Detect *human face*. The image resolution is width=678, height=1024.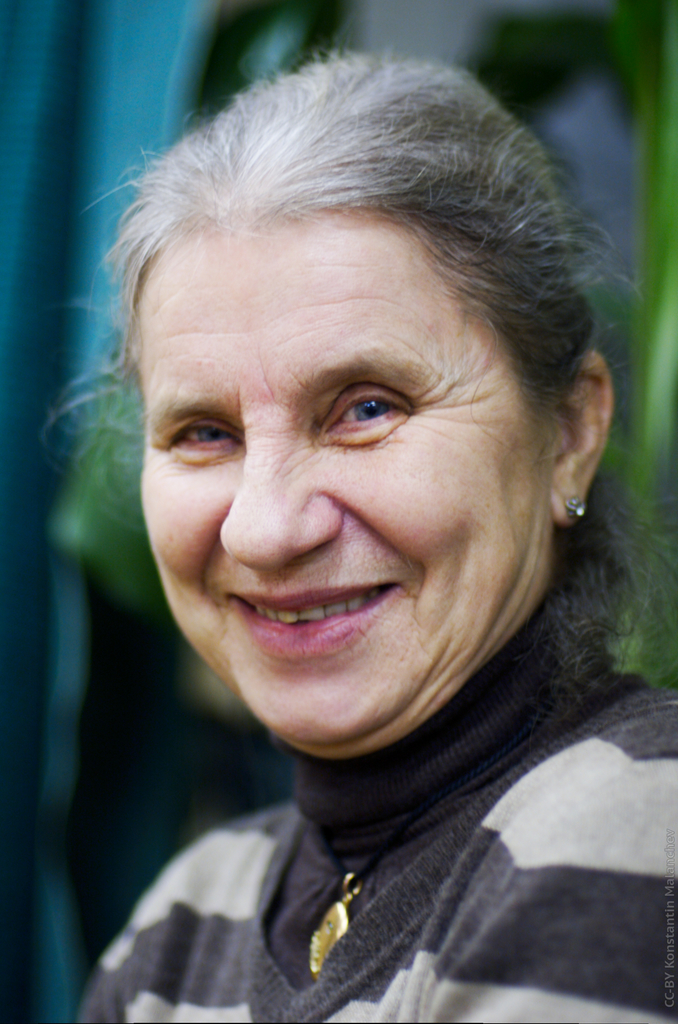
134:214:544:745.
